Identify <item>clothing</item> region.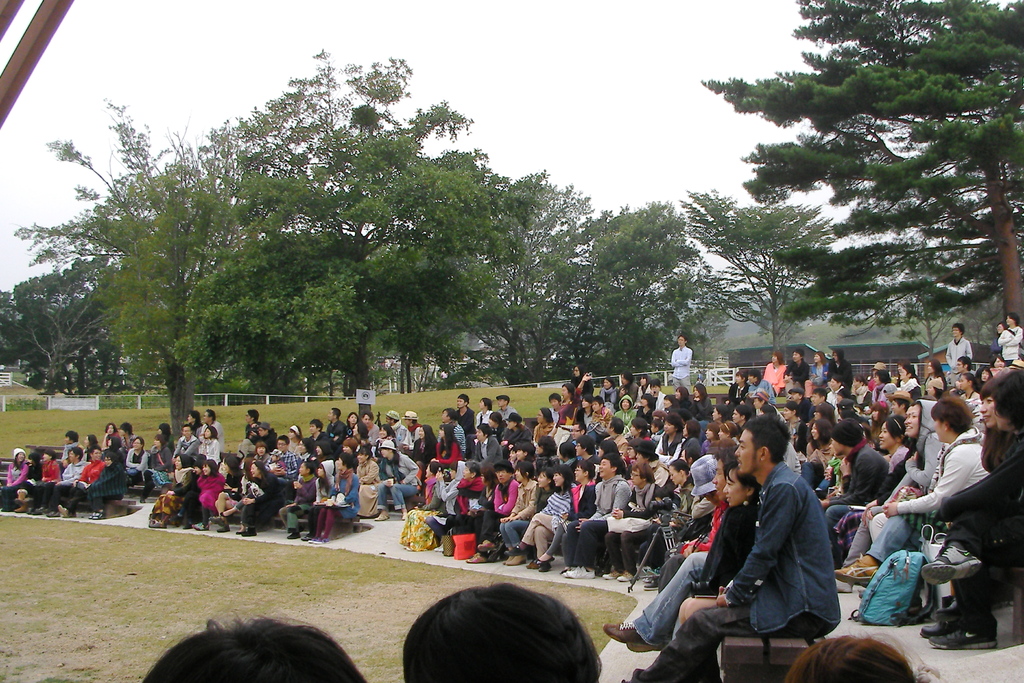
Region: pyautogui.locateOnScreen(586, 406, 612, 439).
